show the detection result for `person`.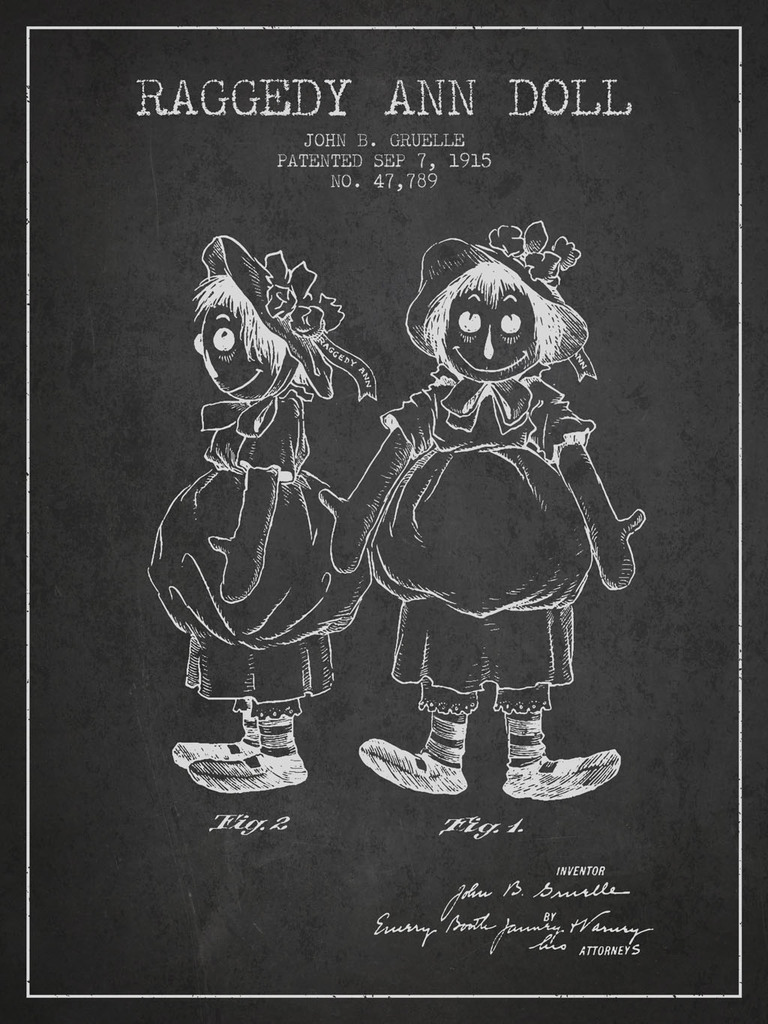
pyautogui.locateOnScreen(362, 245, 623, 814).
